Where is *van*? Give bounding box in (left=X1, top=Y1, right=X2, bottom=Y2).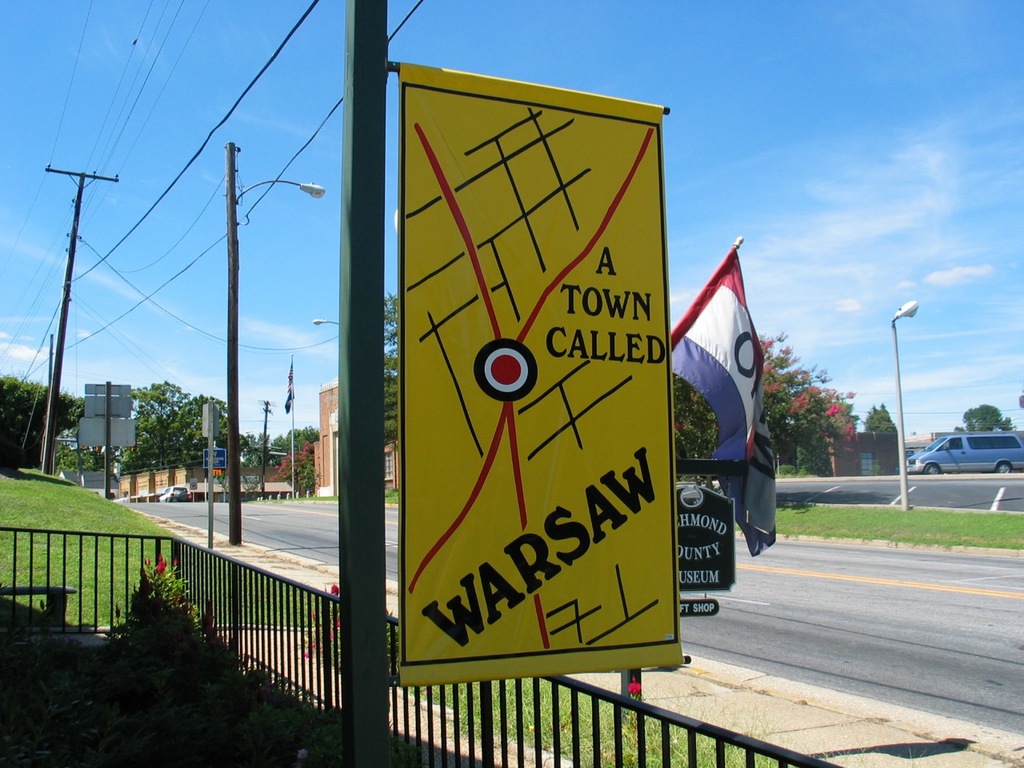
(left=908, top=430, right=1023, bottom=471).
